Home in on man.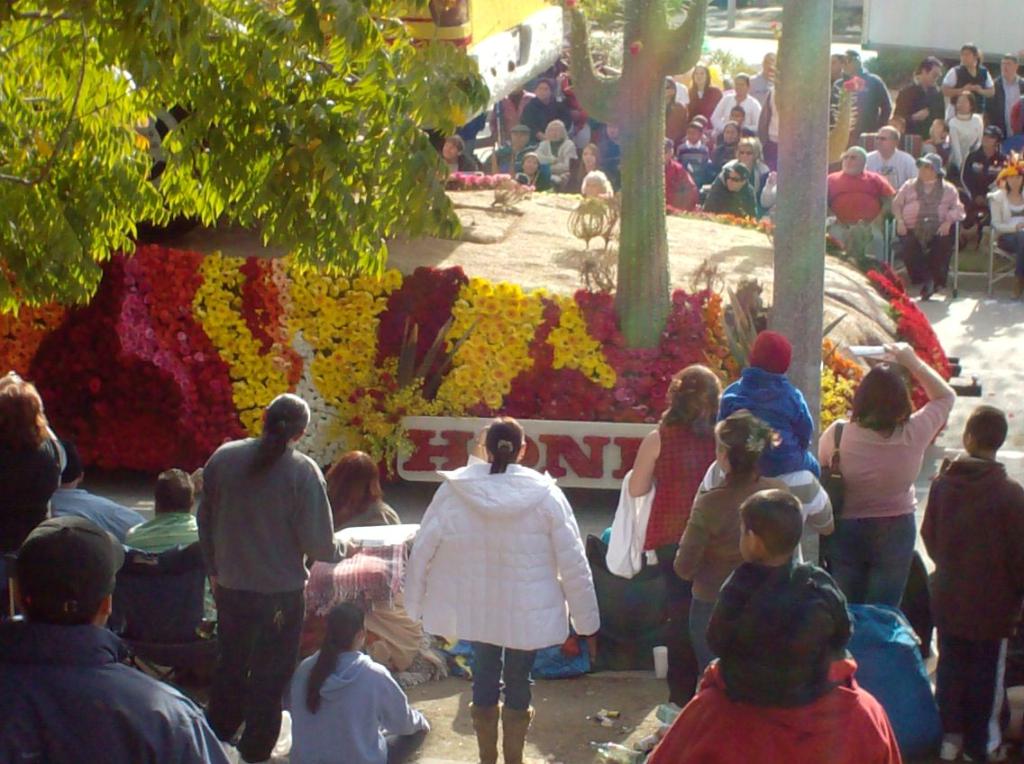
Homed in at region(984, 50, 1023, 131).
